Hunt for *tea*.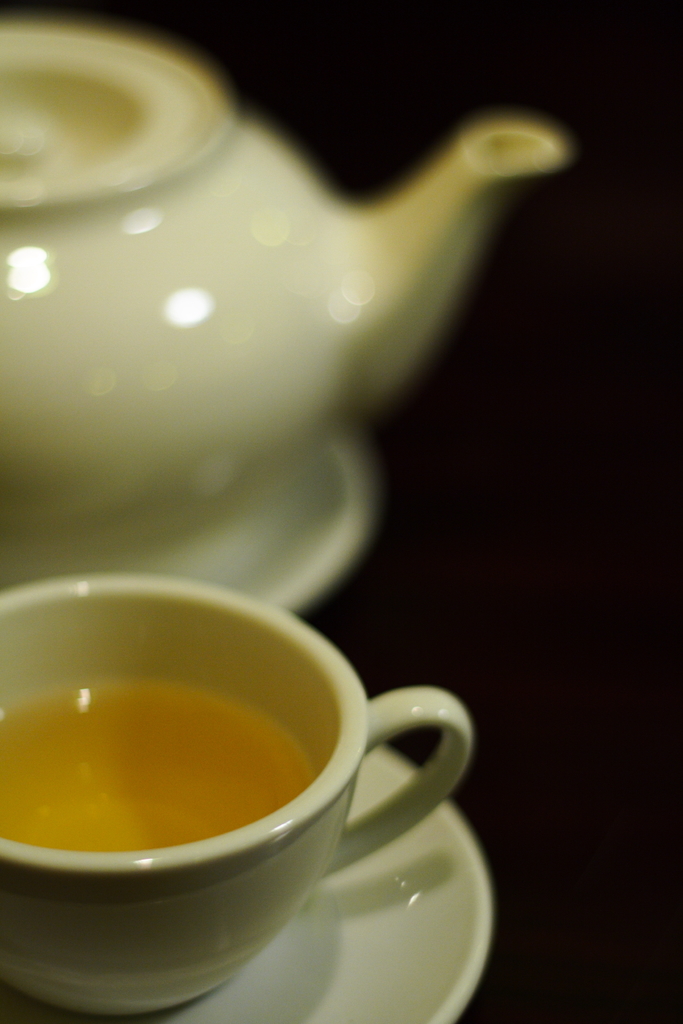
Hunted down at x1=0, y1=679, x2=317, y2=850.
